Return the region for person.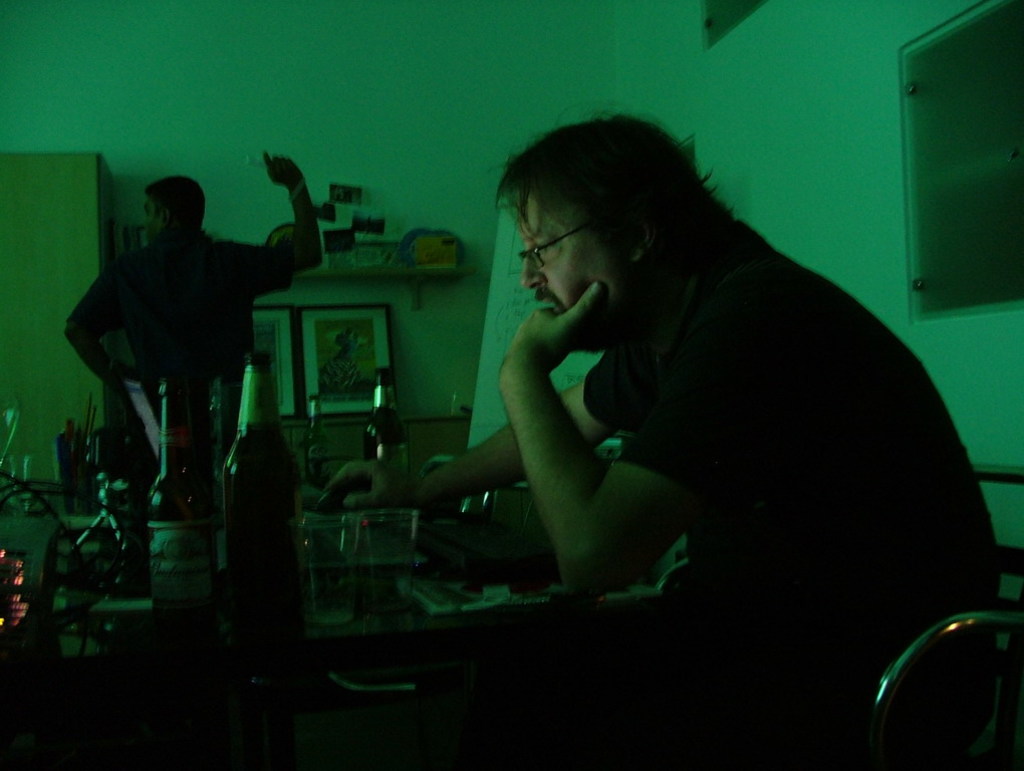
locate(61, 143, 328, 484).
